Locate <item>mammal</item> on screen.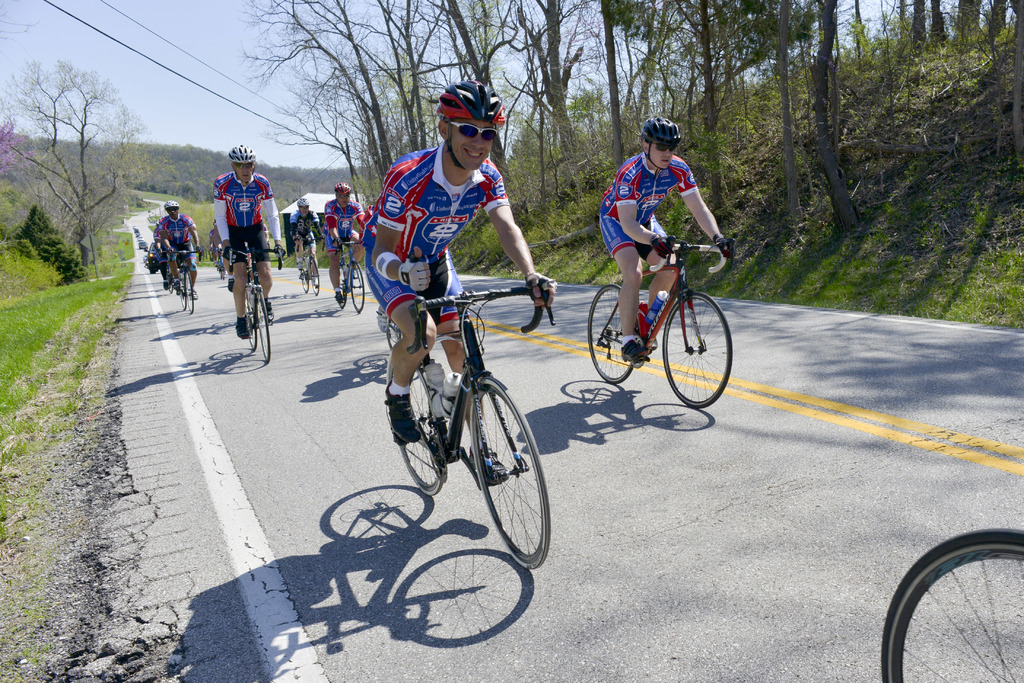
On screen at l=360, t=78, r=559, b=482.
